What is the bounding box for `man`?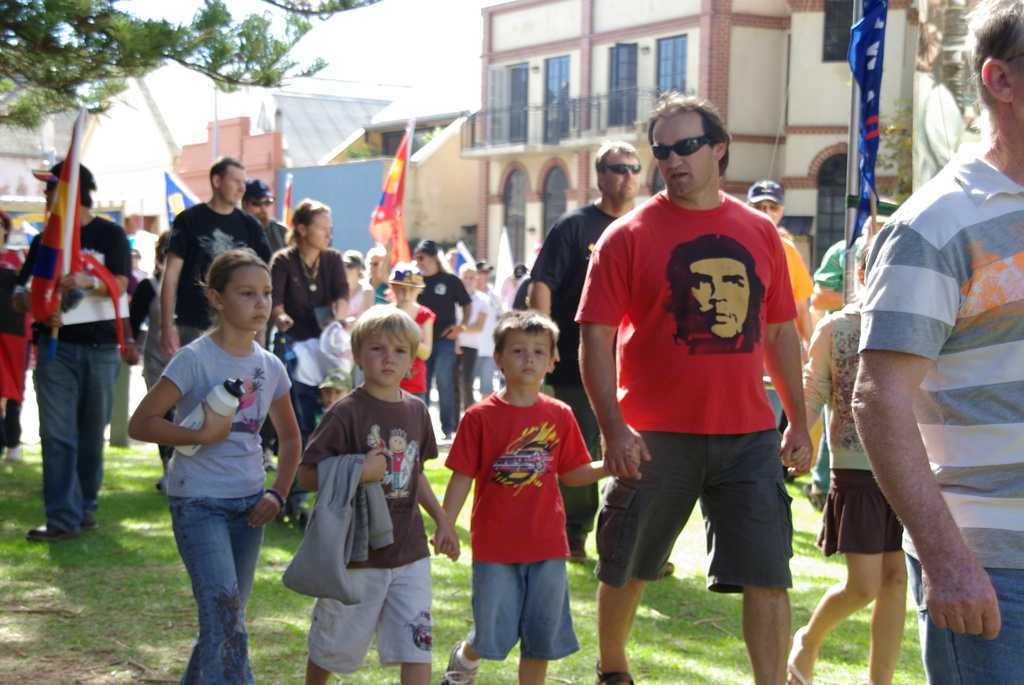
select_region(234, 177, 286, 248).
